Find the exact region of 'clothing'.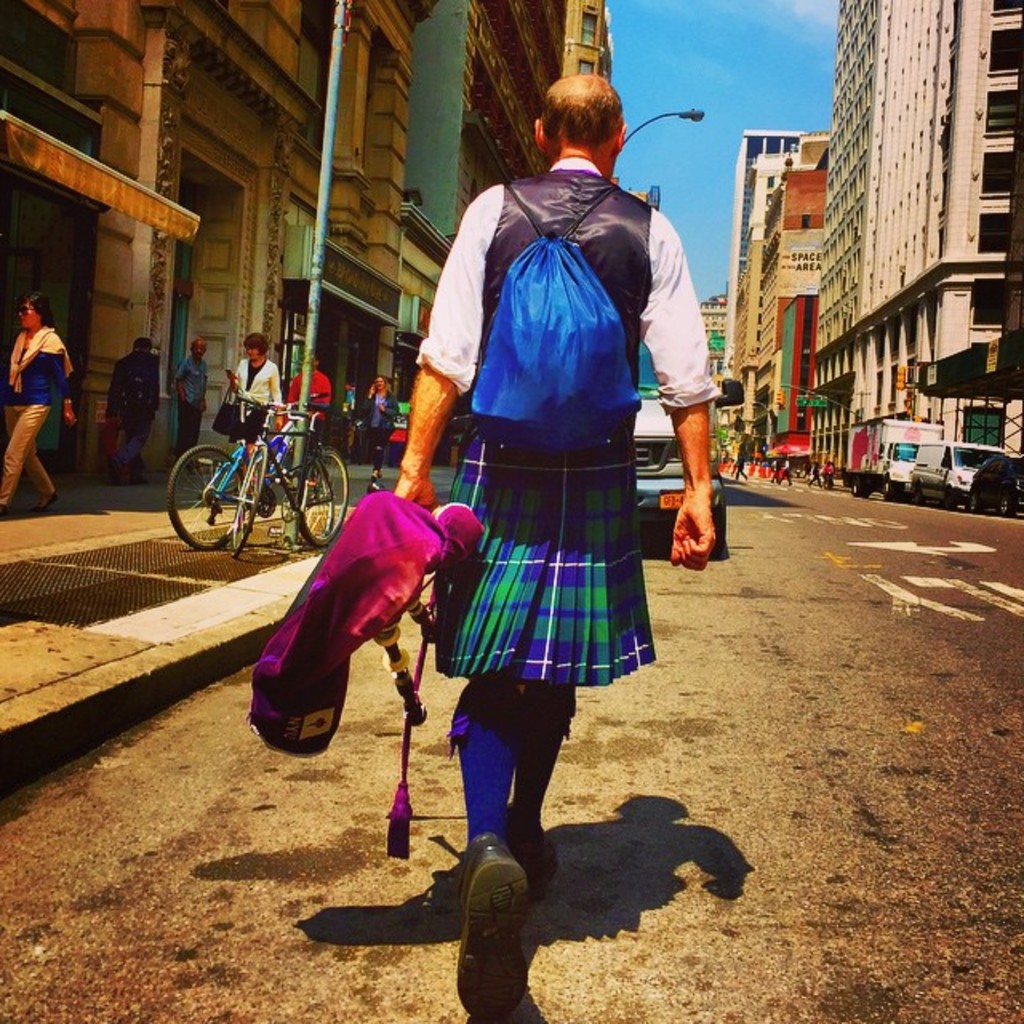
Exact region: <box>222,354,275,474</box>.
